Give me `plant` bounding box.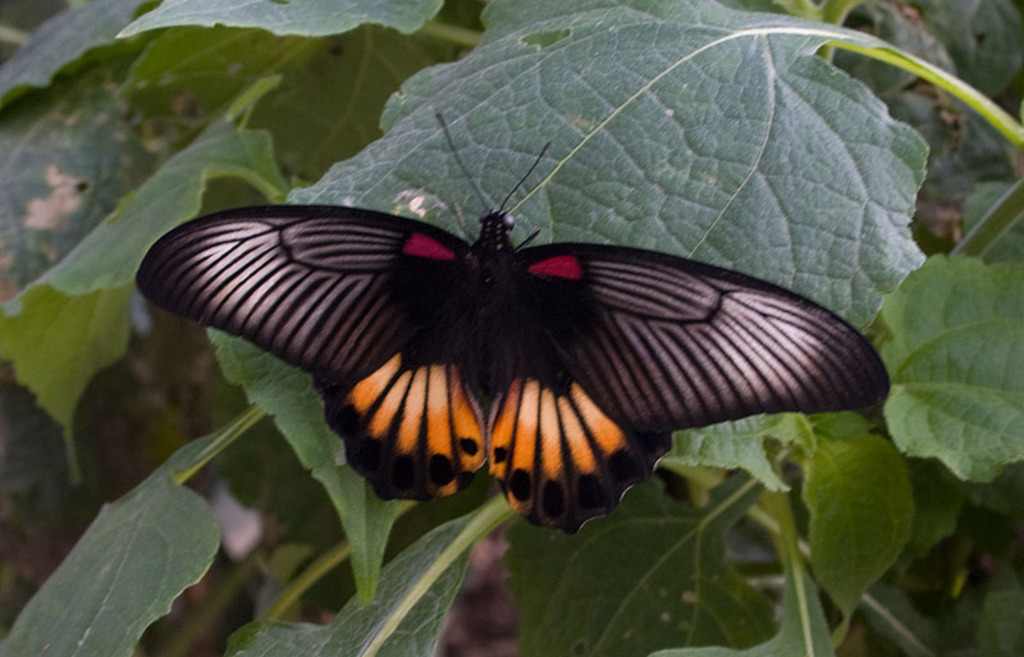
bbox=[0, 0, 1023, 656].
